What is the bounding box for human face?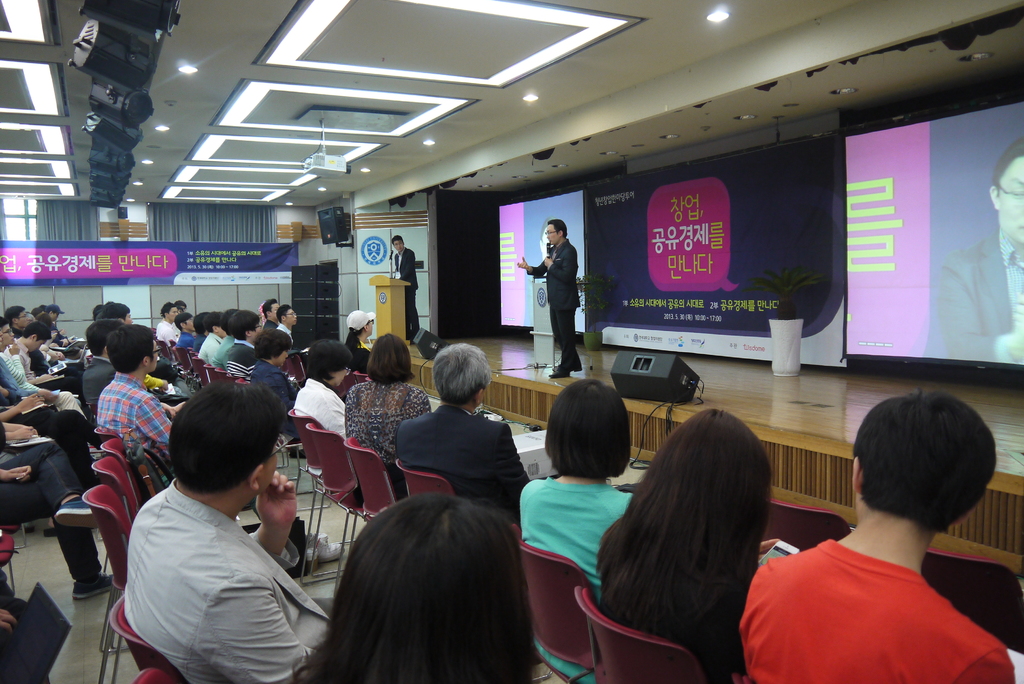
crop(287, 309, 296, 325).
